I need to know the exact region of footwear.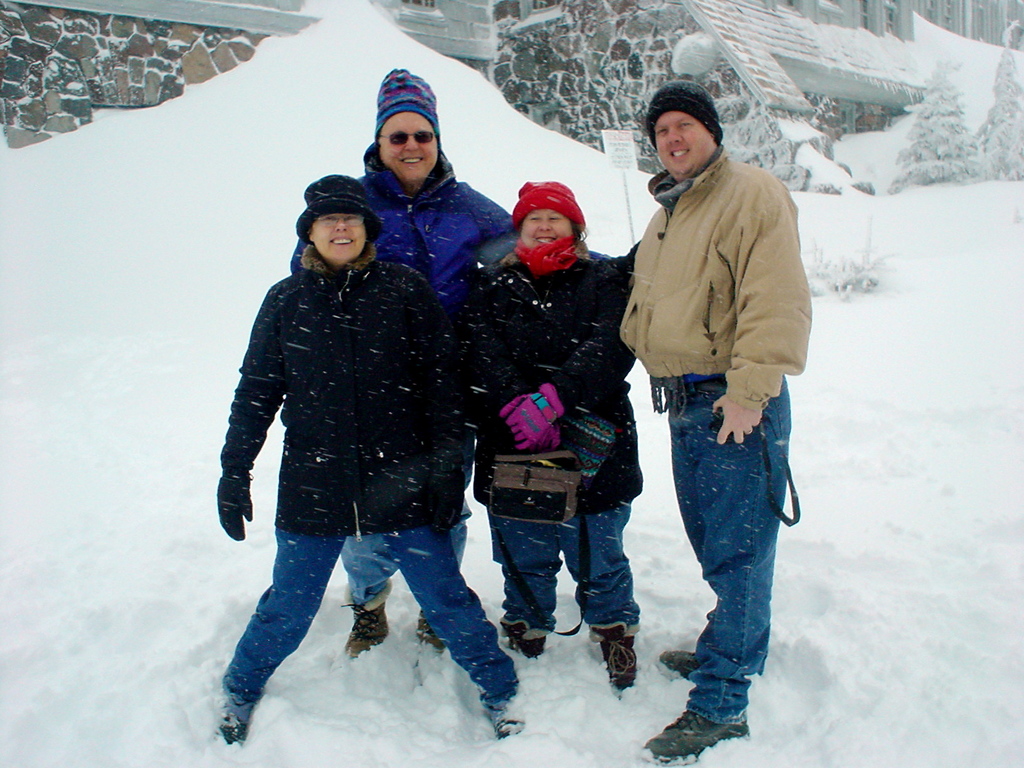
Region: <bbox>495, 620, 545, 662</bbox>.
